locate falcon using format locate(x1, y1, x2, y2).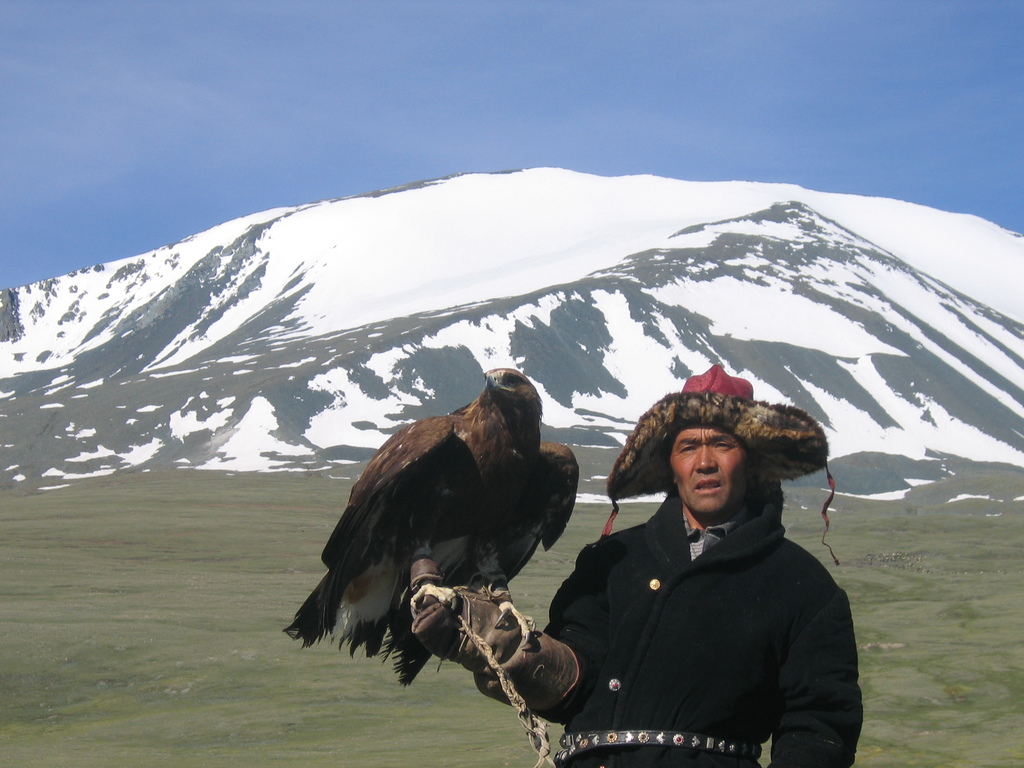
locate(284, 366, 579, 688).
